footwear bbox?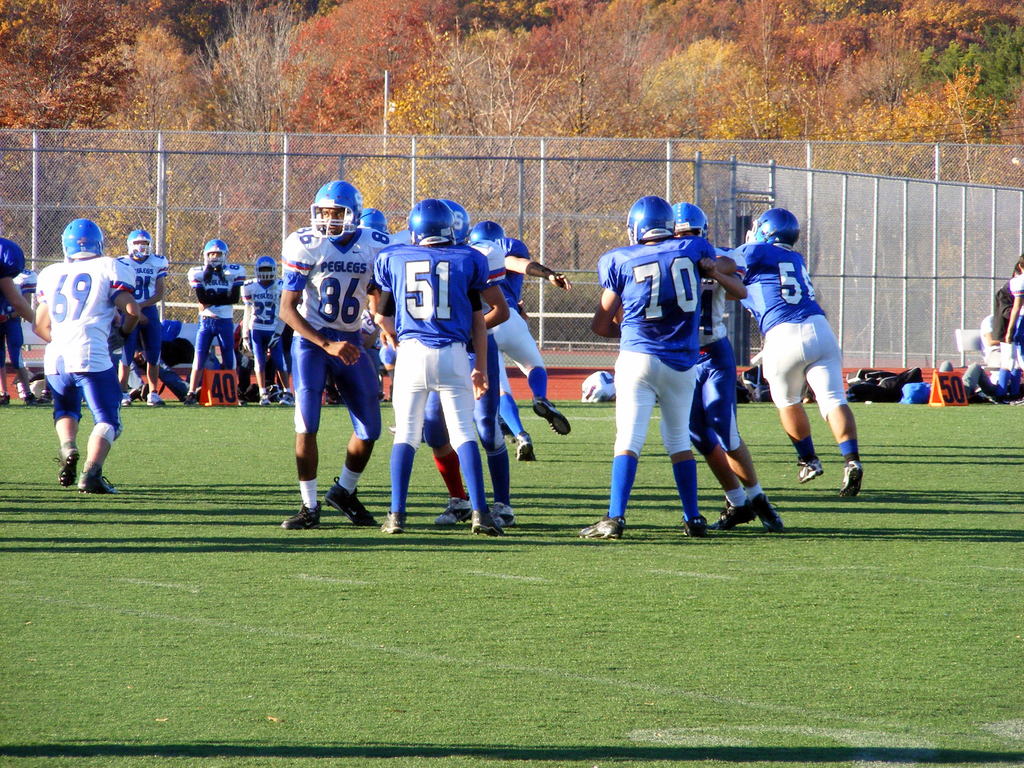
pyautogui.locateOnScreen(77, 466, 118, 497)
